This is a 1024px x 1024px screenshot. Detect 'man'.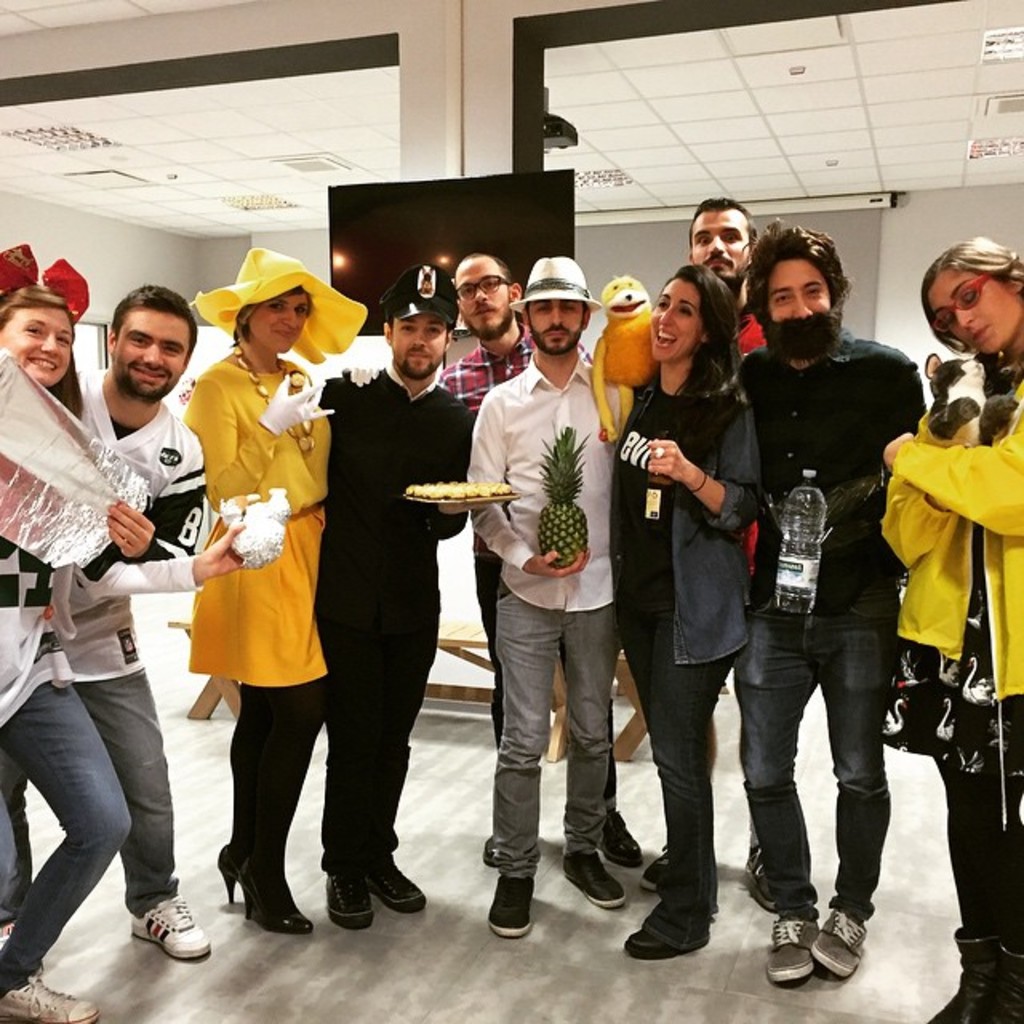
(x1=642, y1=194, x2=776, y2=912).
